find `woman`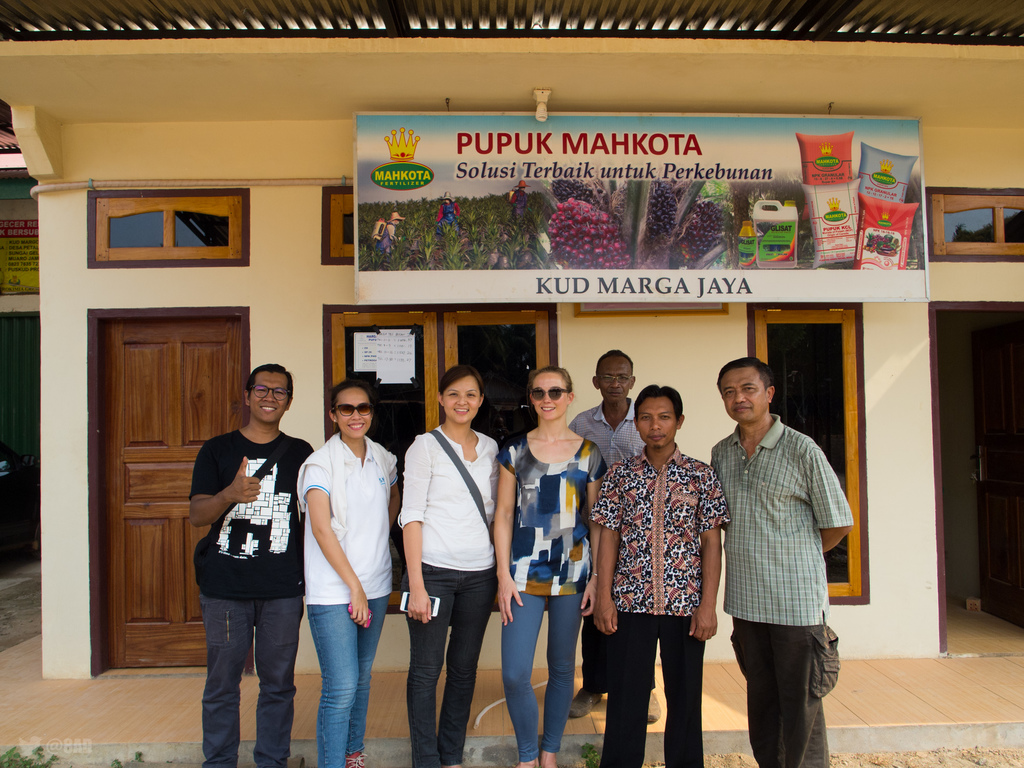
left=295, top=381, right=397, bottom=767
